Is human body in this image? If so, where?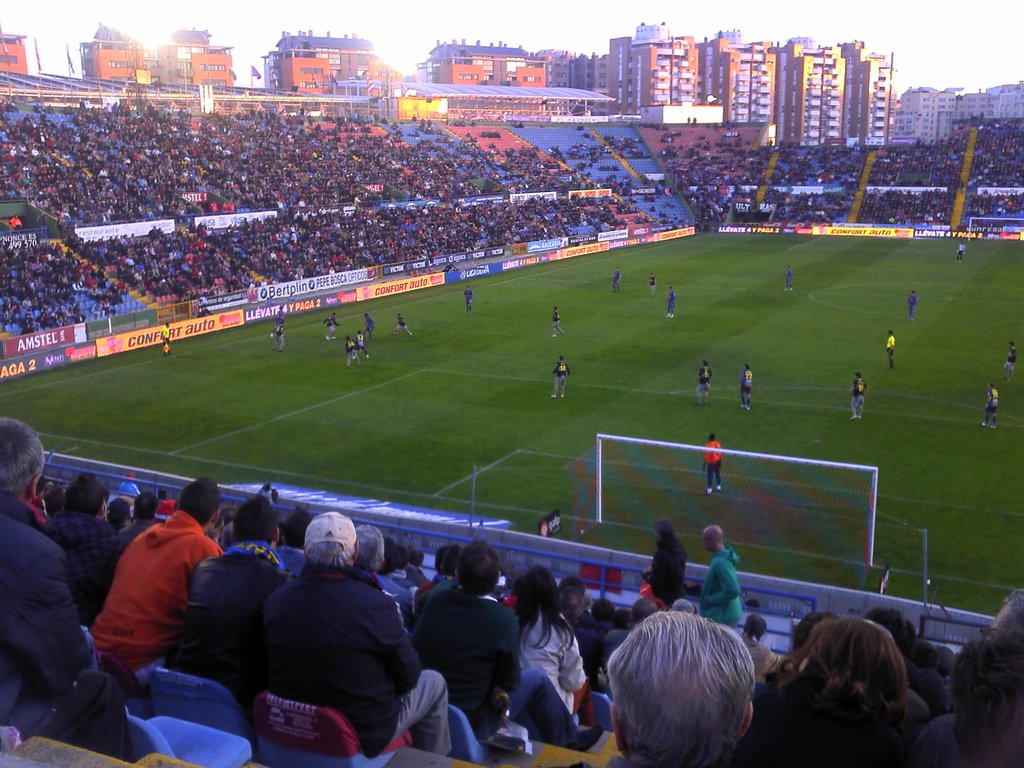
Yes, at (left=650, top=272, right=655, bottom=296).
